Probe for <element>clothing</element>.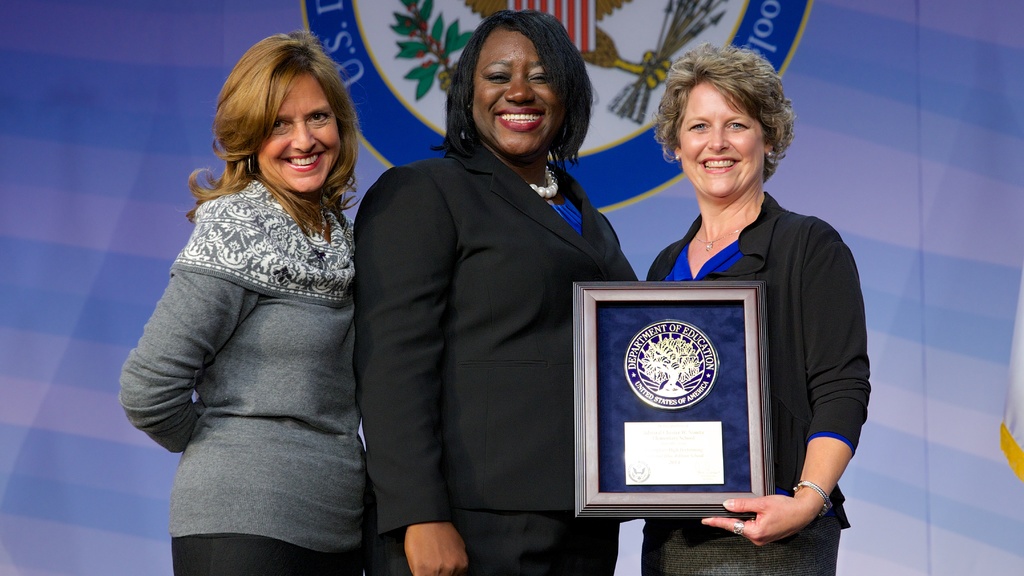
Probe result: <region>643, 190, 870, 575</region>.
